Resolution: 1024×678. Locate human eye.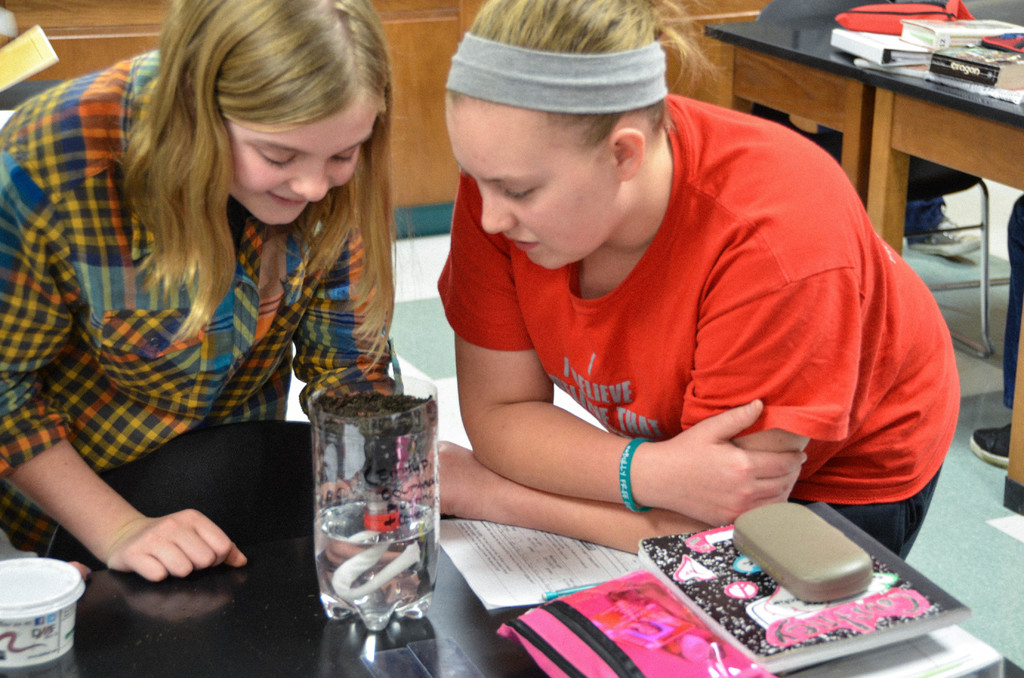
(x1=334, y1=145, x2=355, y2=165).
